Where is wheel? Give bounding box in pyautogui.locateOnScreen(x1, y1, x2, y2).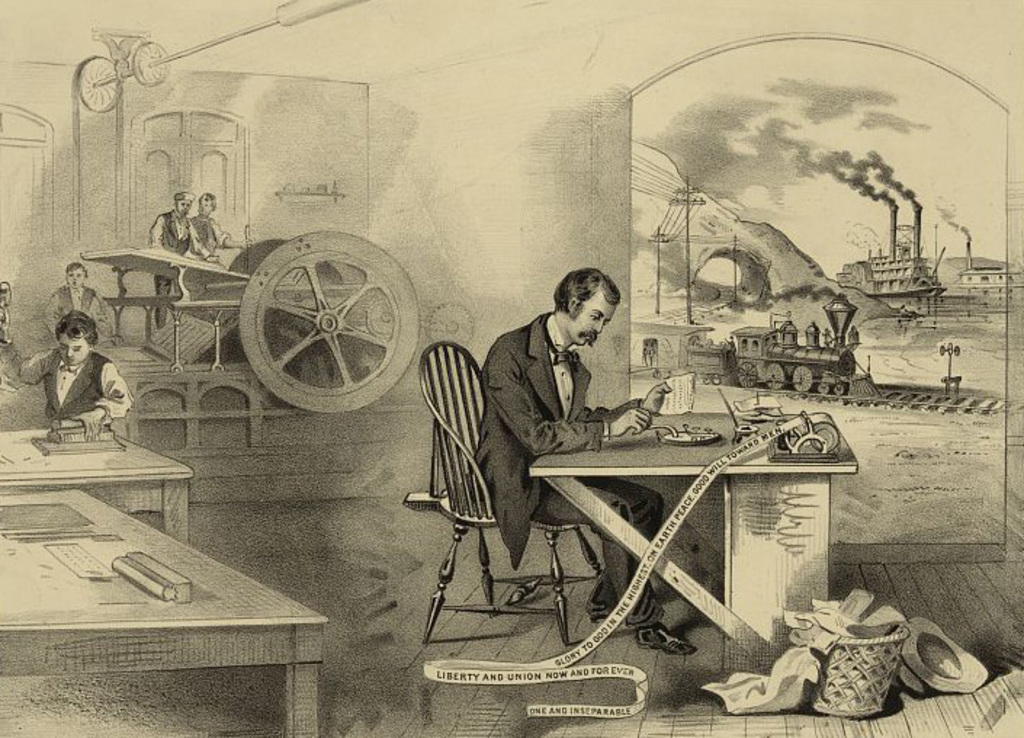
pyautogui.locateOnScreen(816, 379, 829, 398).
